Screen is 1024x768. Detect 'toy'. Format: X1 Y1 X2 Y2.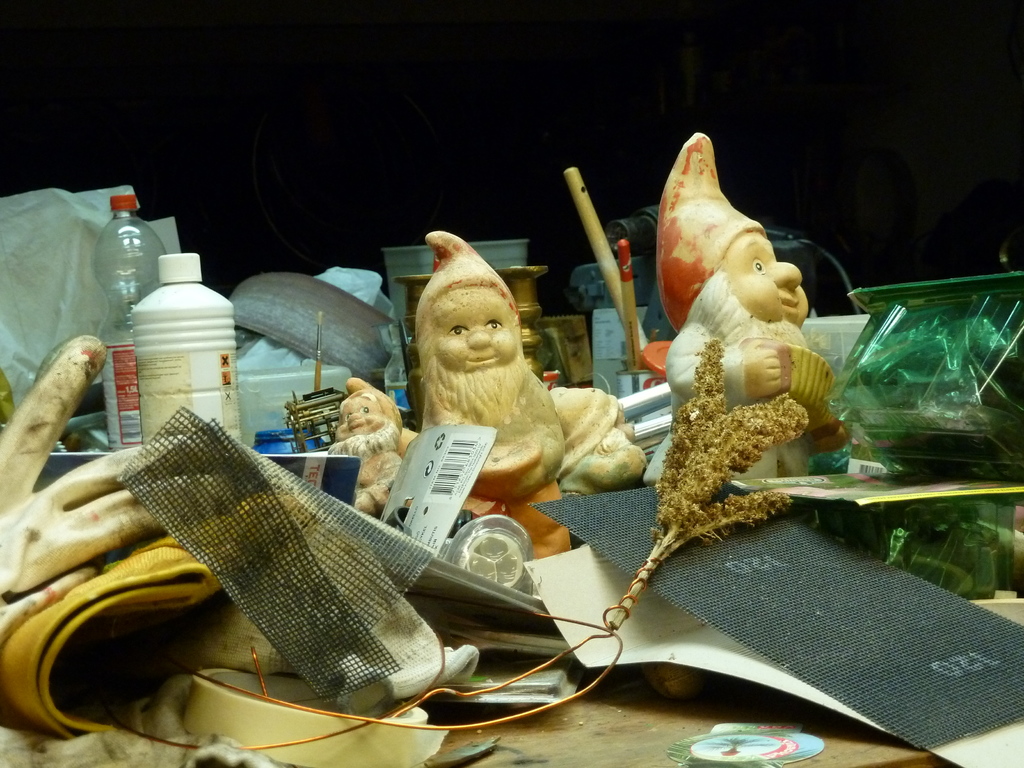
633 127 840 515.
